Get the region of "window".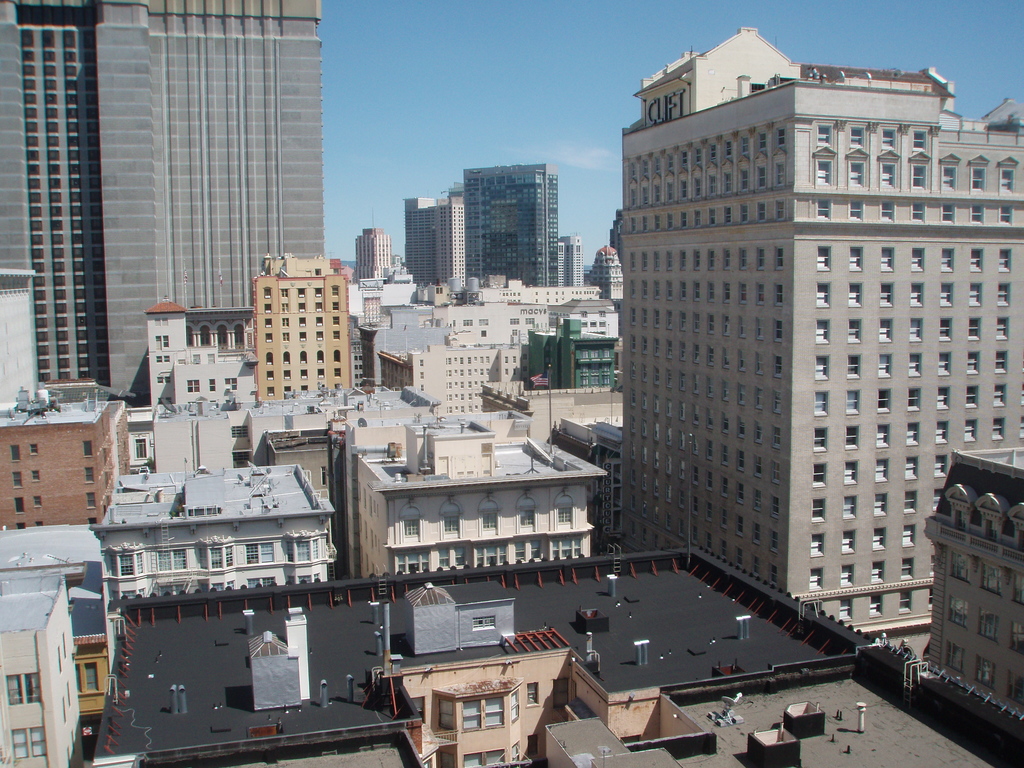
8, 443, 20, 460.
